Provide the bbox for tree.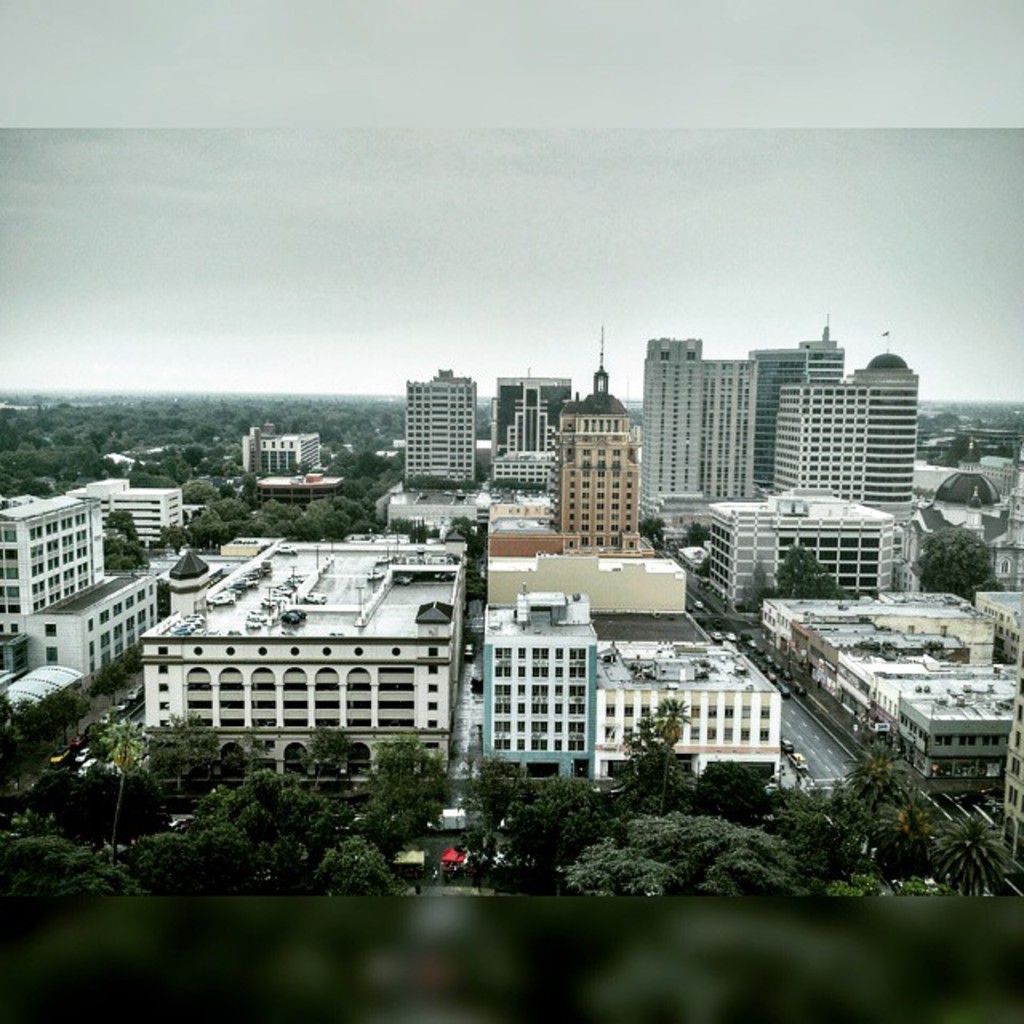
[x1=101, y1=531, x2=150, y2=571].
